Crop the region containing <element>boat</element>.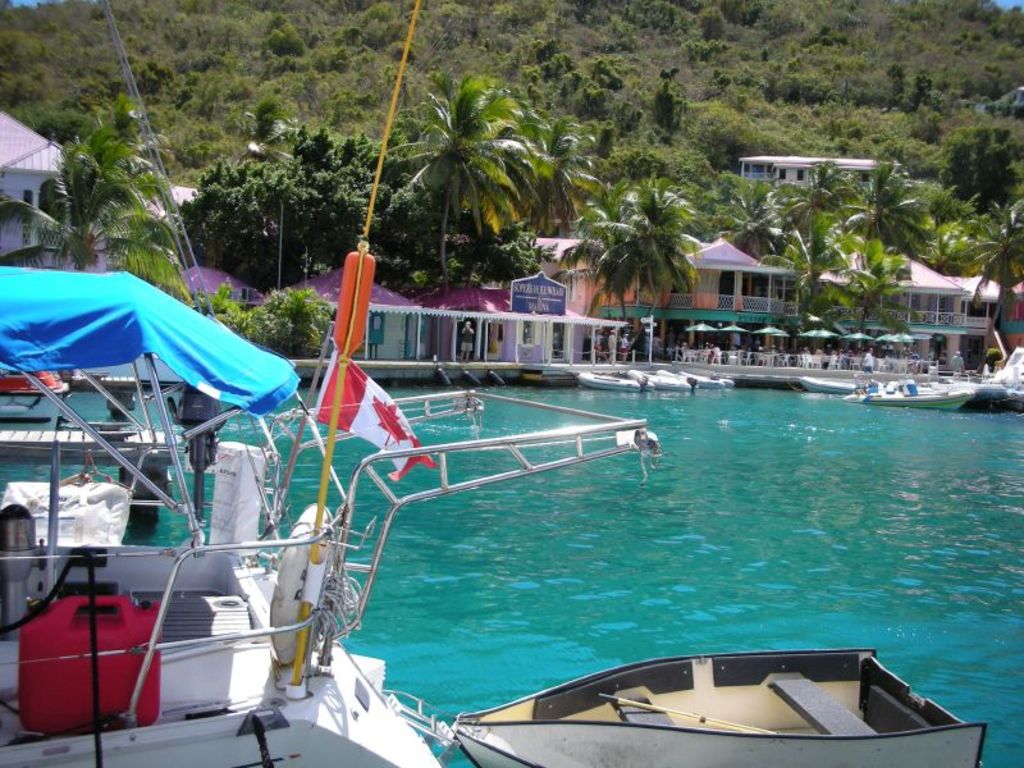
Crop region: locate(844, 374, 970, 406).
